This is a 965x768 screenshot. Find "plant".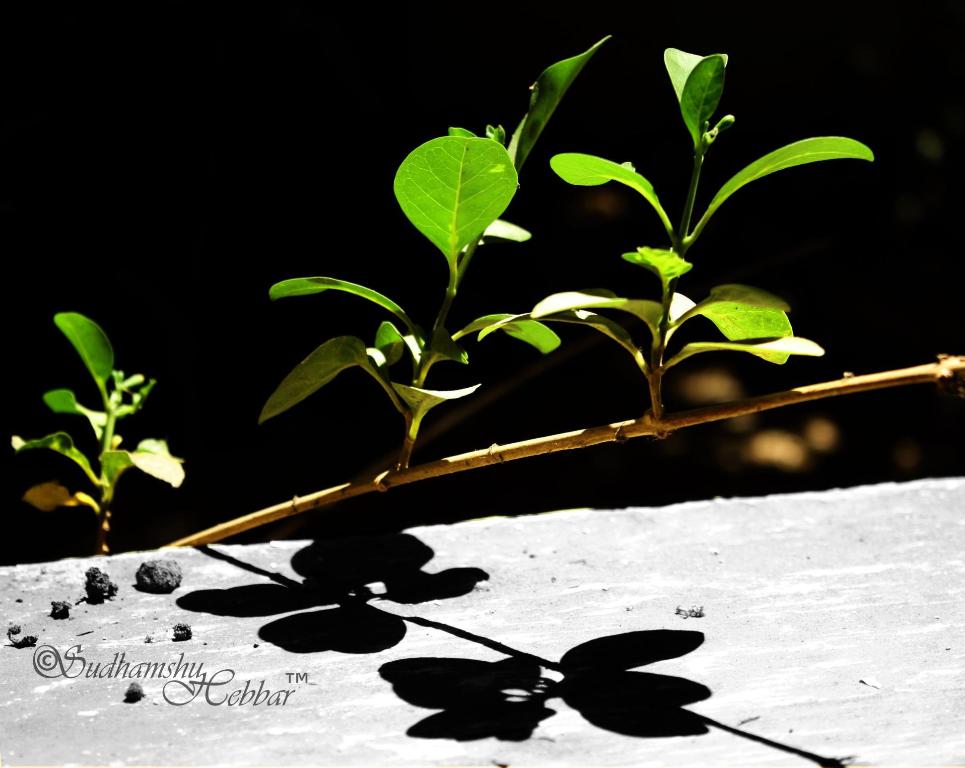
Bounding box: box(8, 314, 183, 558).
